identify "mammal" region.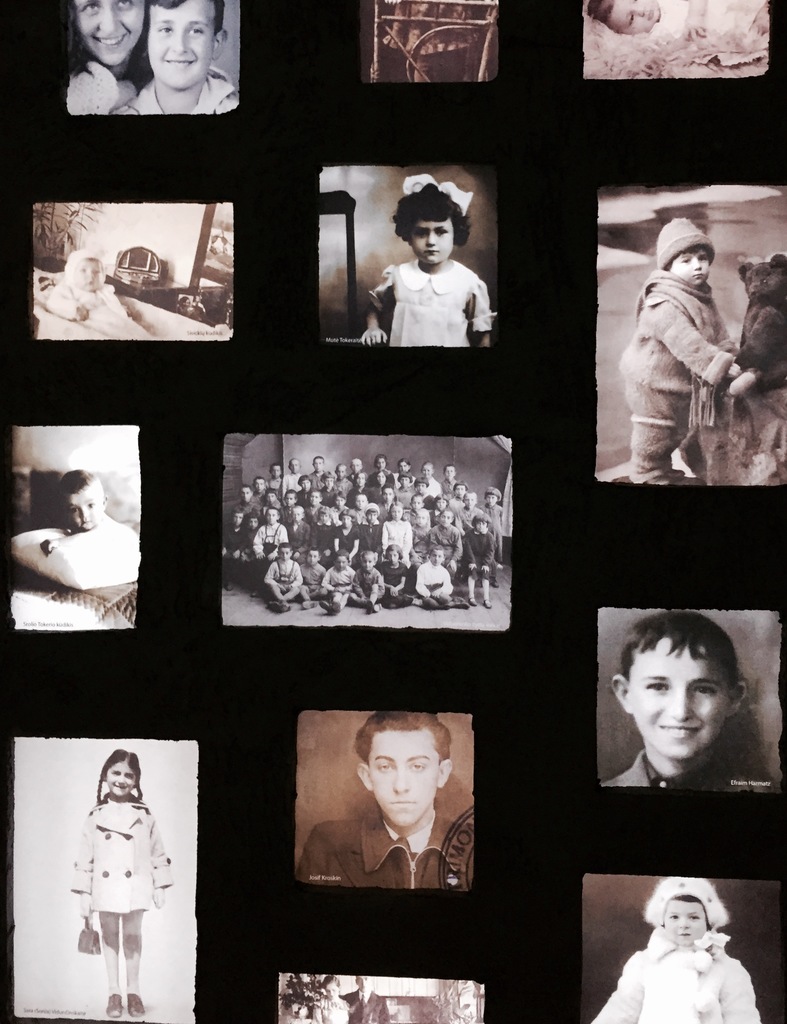
Region: {"left": 600, "top": 607, "right": 778, "bottom": 798}.
